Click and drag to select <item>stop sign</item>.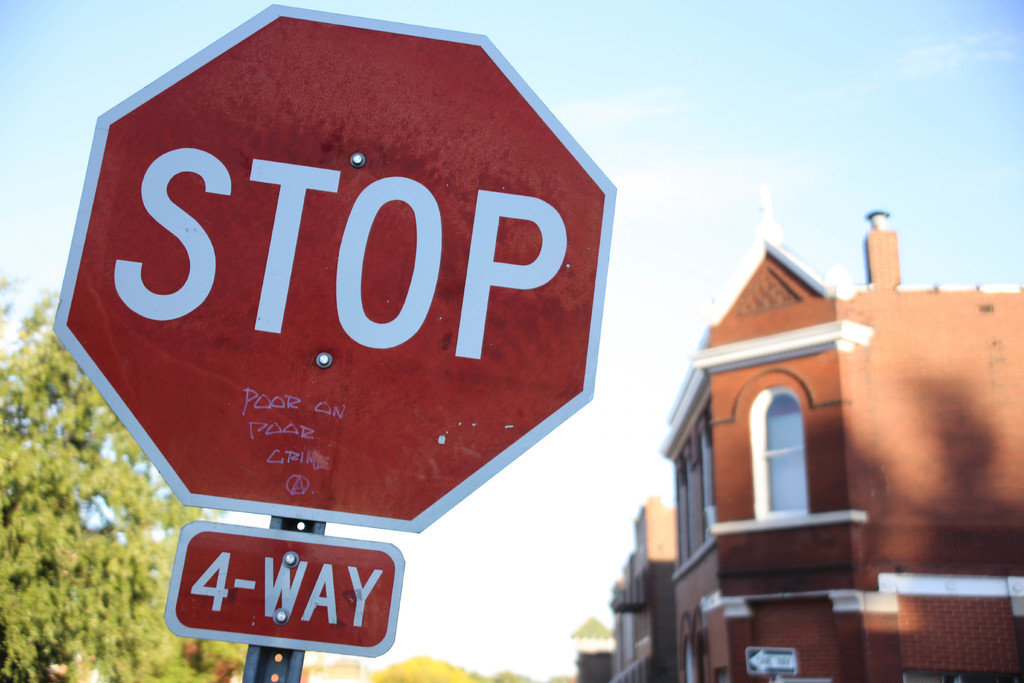
Selection: region(52, 0, 616, 536).
